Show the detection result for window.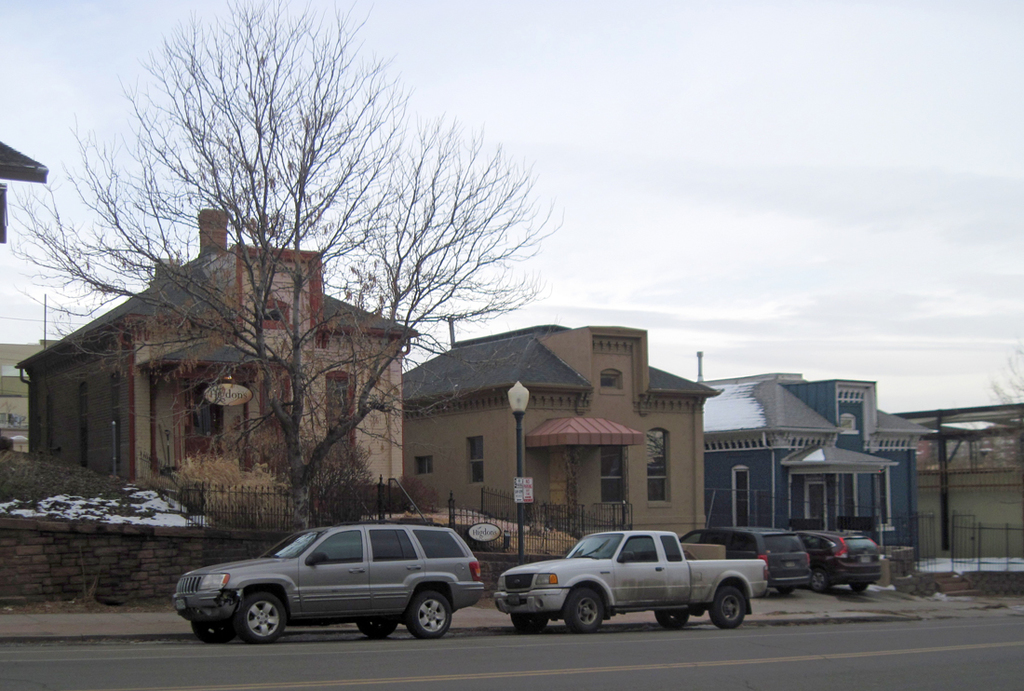
region(603, 373, 622, 387).
